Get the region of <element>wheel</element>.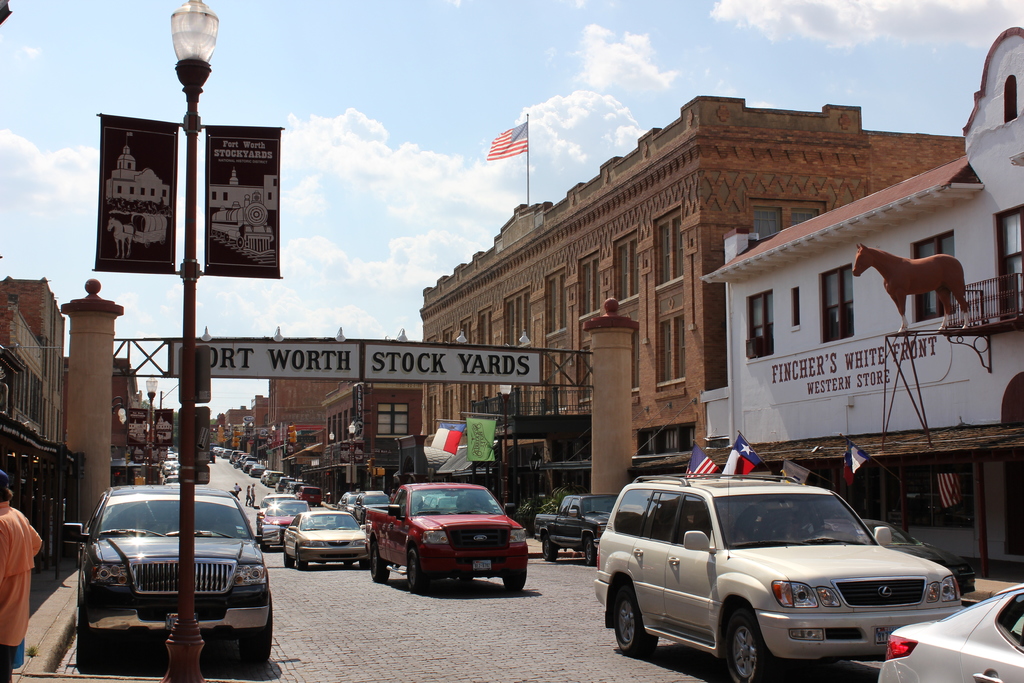
x1=283, y1=554, x2=294, y2=570.
